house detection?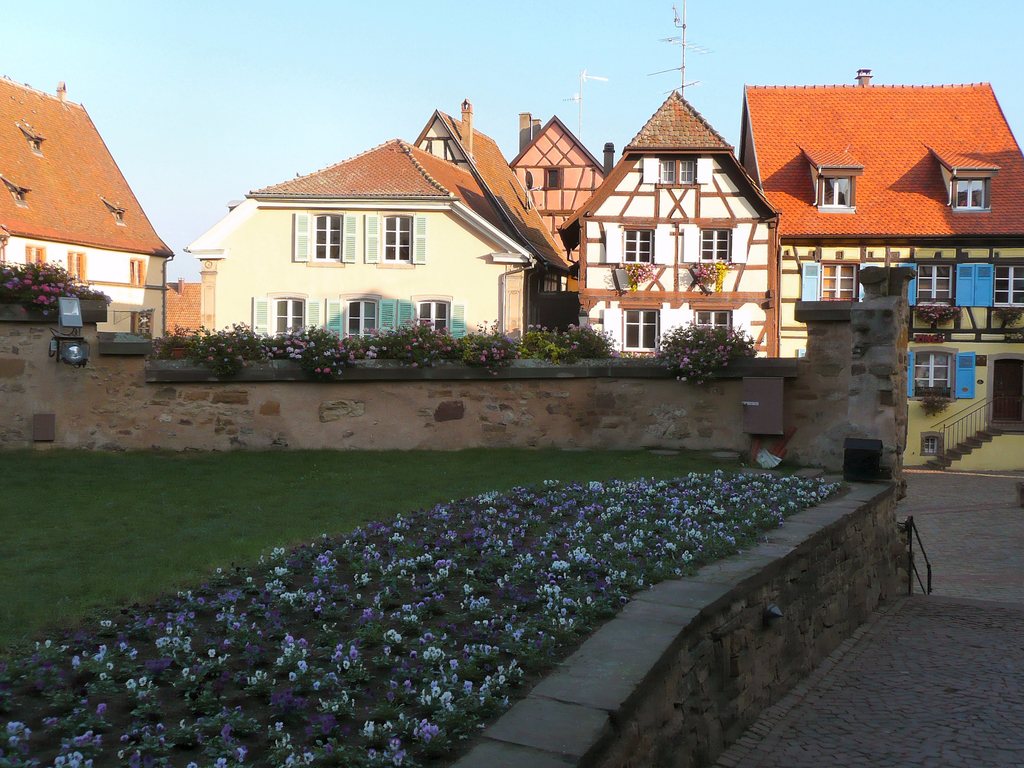
(x1=500, y1=119, x2=611, y2=349)
